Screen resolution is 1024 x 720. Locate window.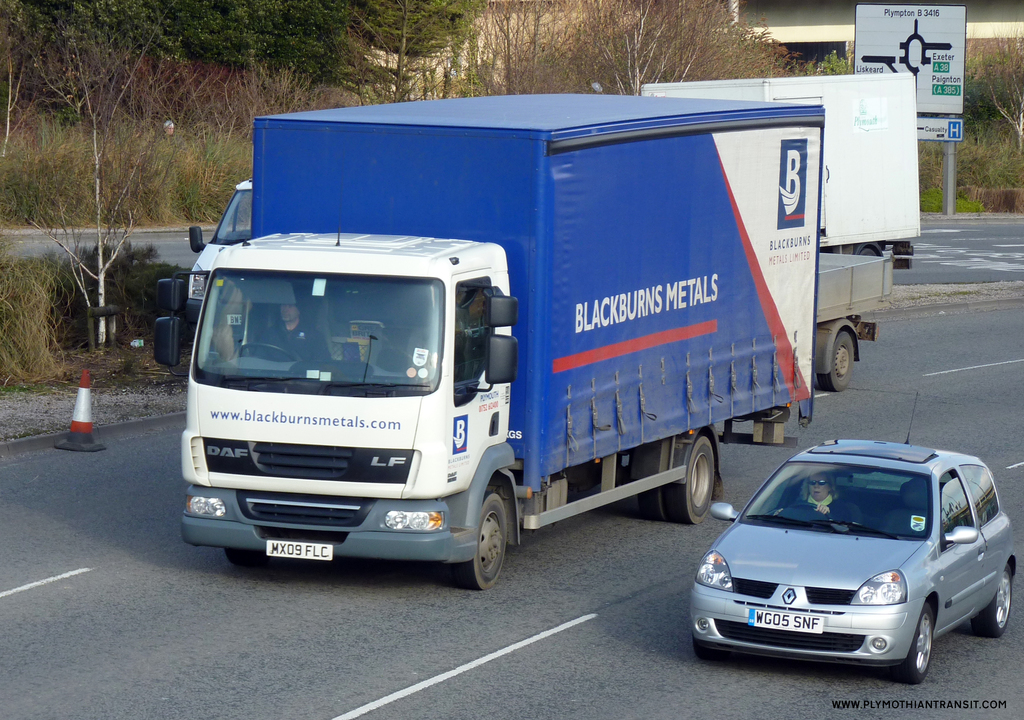
[939, 474, 973, 554].
